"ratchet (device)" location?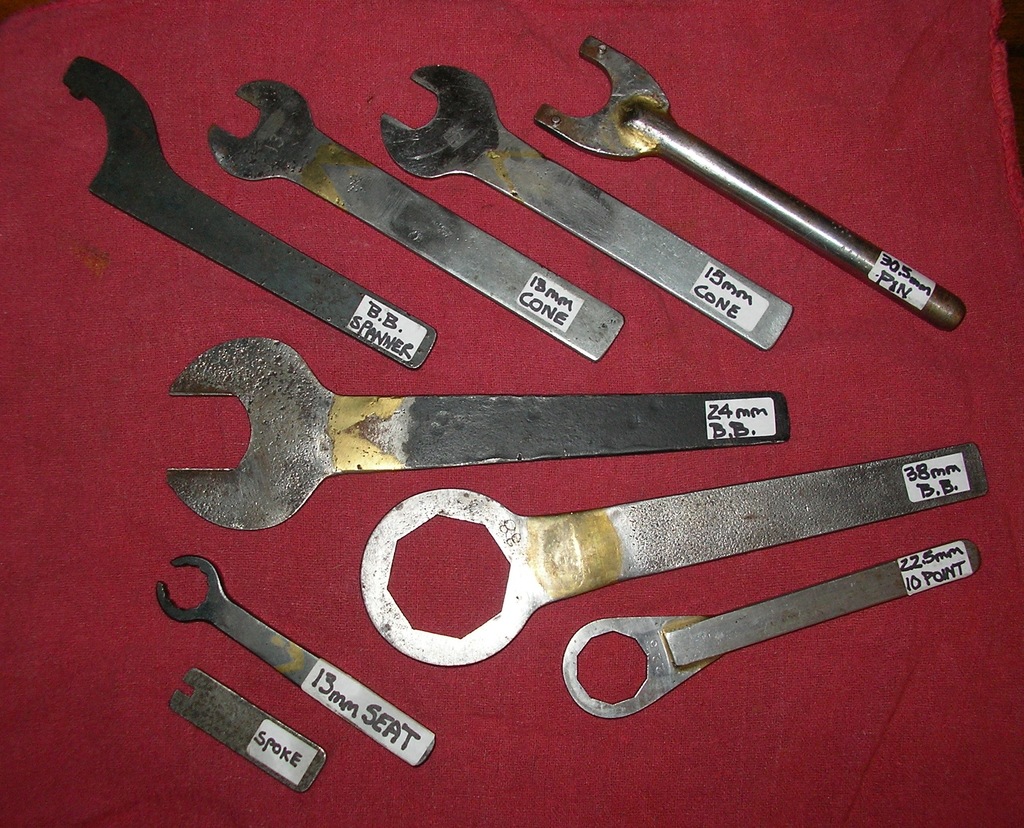
left=166, top=663, right=324, bottom=798
